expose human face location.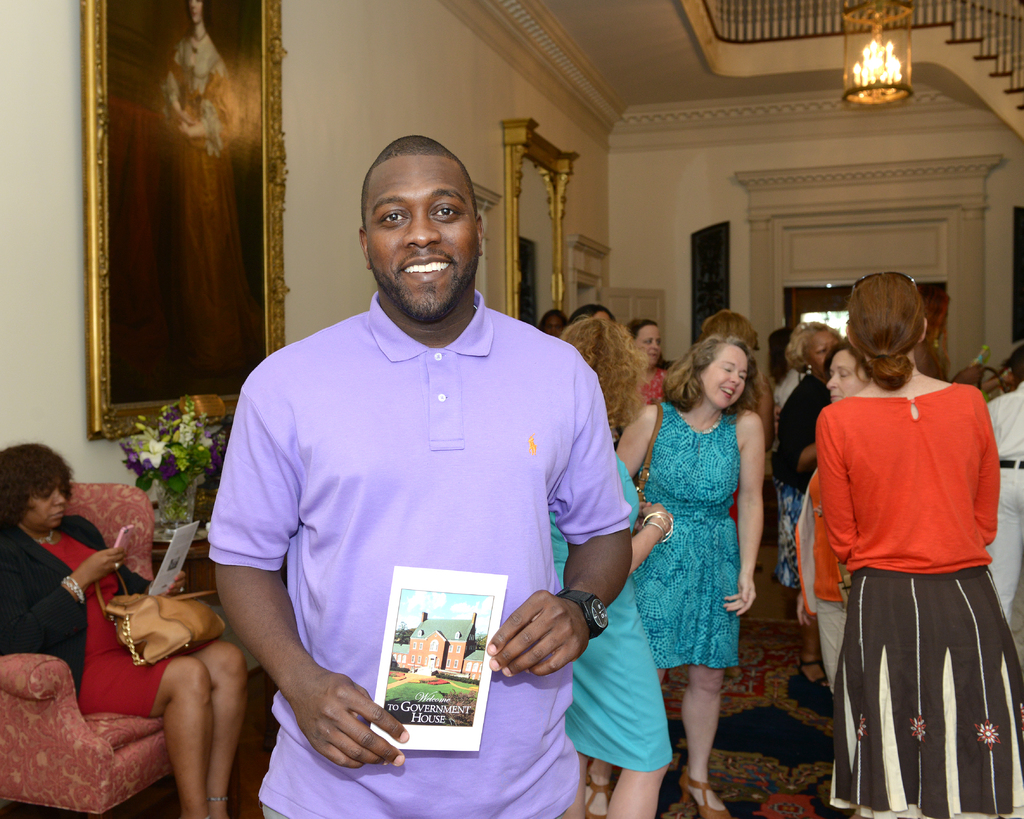
Exposed at box=[188, 0, 202, 22].
